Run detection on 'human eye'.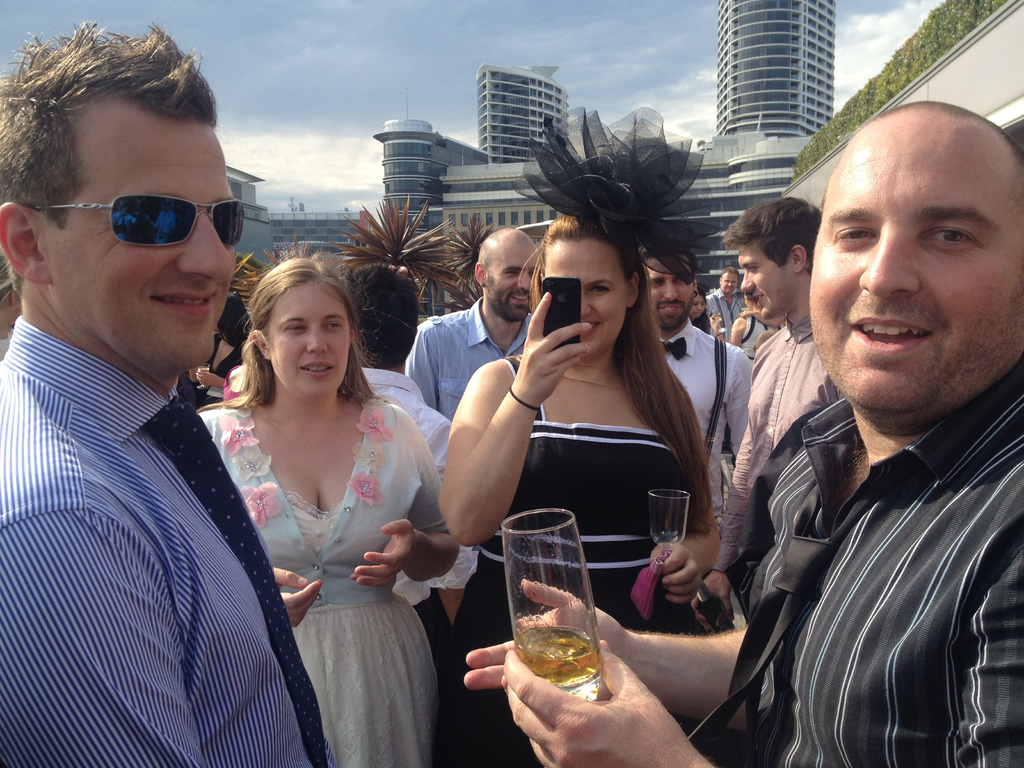
Result: box=[824, 221, 876, 253].
